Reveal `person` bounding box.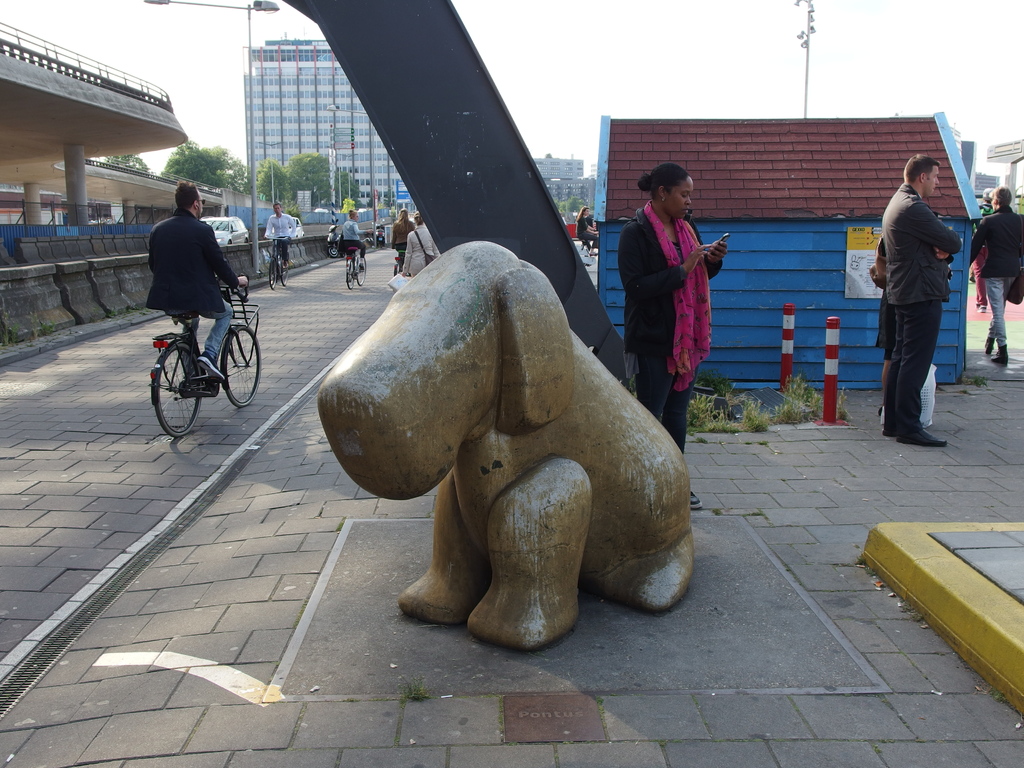
Revealed: crop(401, 205, 440, 281).
